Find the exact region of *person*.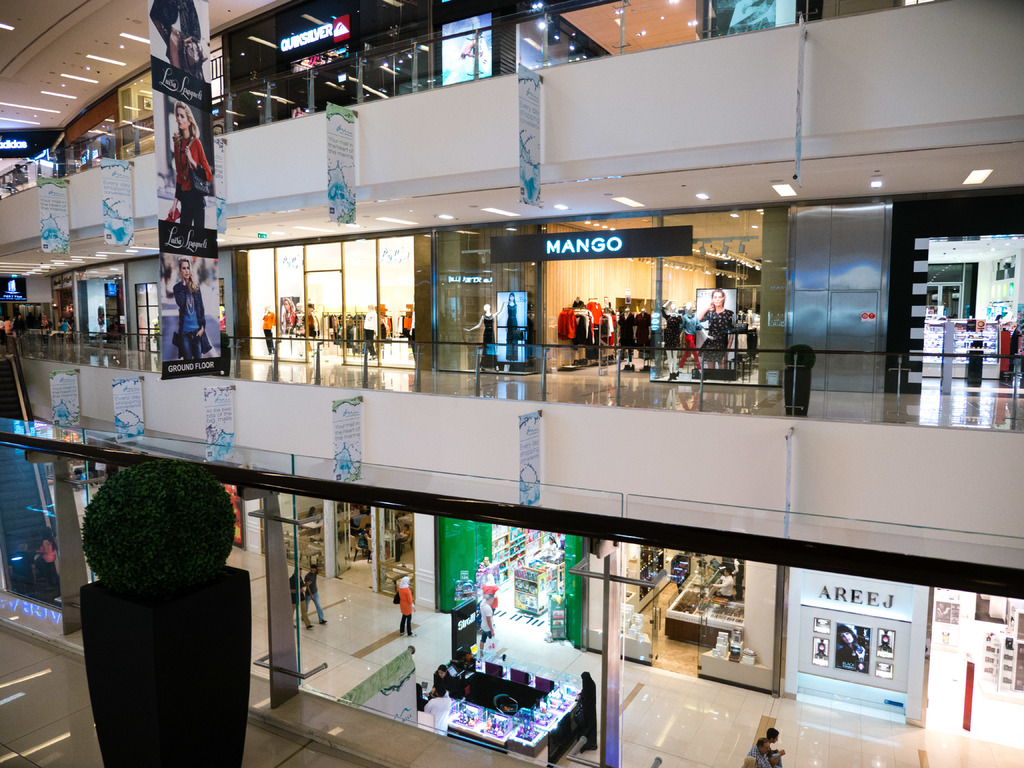
Exact region: {"x1": 402, "y1": 311, "x2": 413, "y2": 357}.
